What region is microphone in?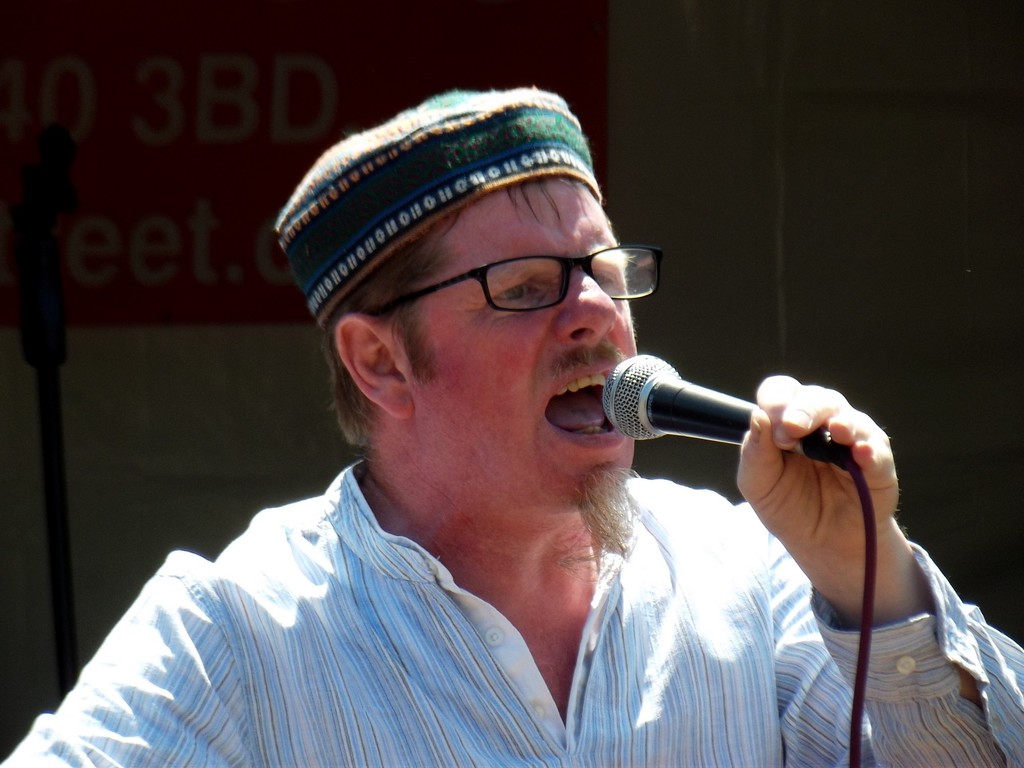
select_region(590, 363, 849, 495).
